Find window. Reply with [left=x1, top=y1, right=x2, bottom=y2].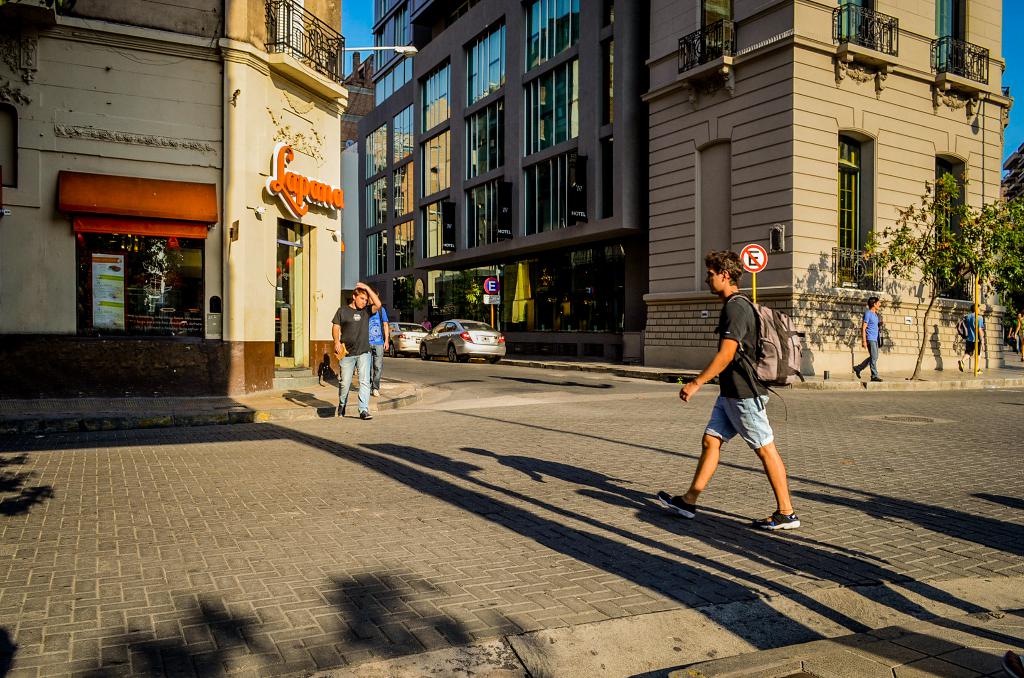
[left=467, top=105, right=508, bottom=180].
